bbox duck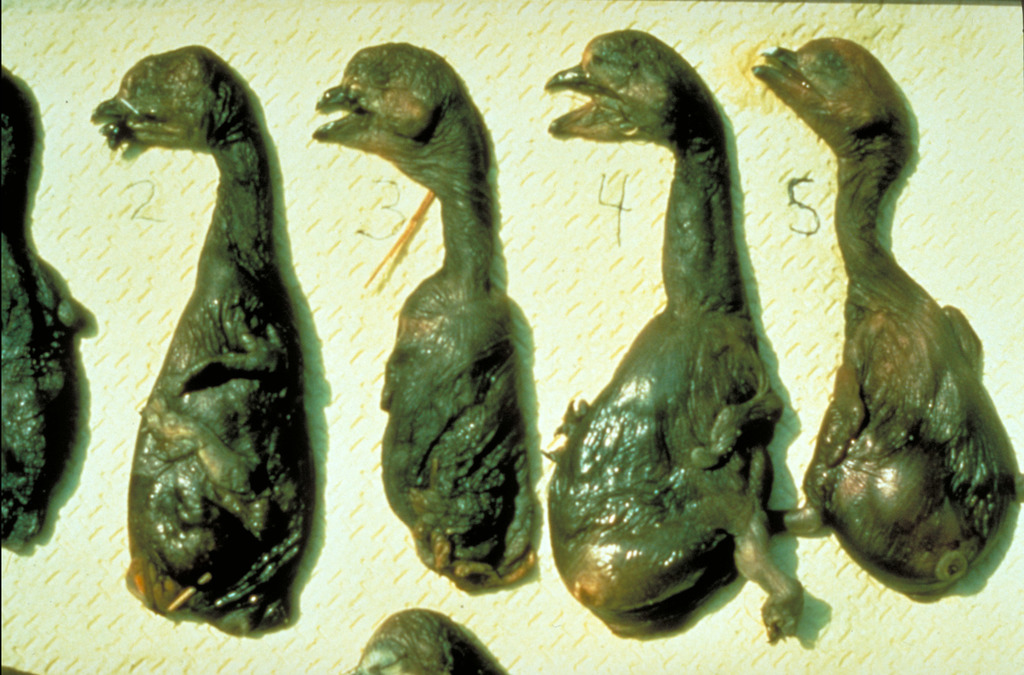
[left=0, top=75, right=72, bottom=553]
